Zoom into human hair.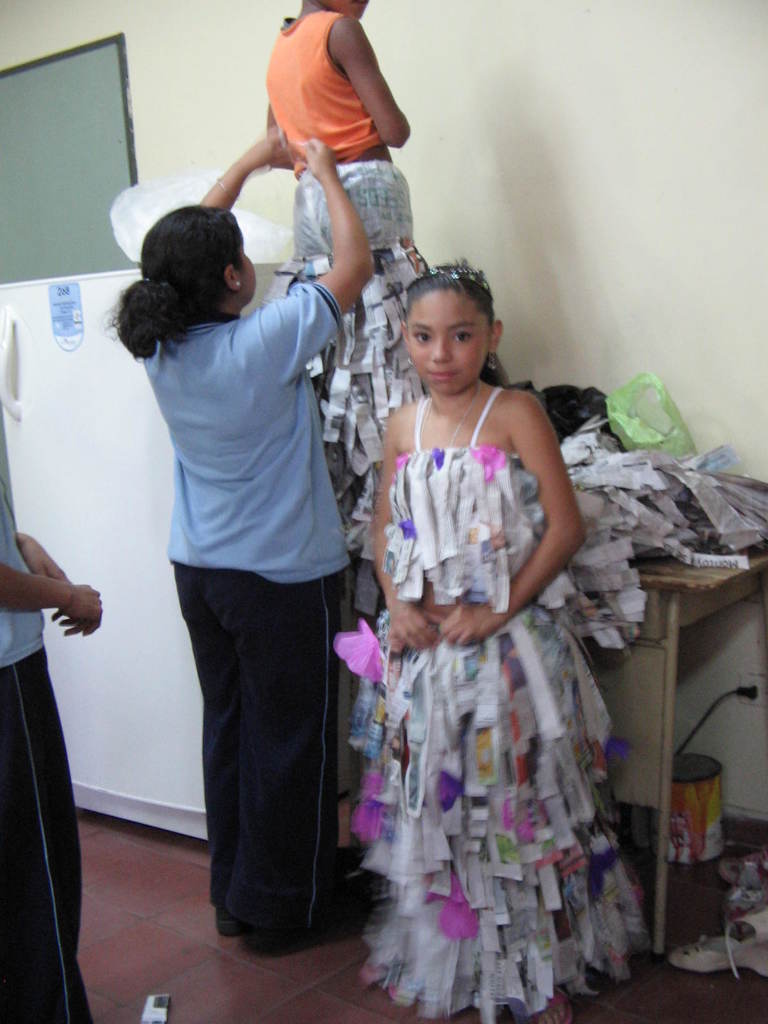
Zoom target: 408,253,491,328.
